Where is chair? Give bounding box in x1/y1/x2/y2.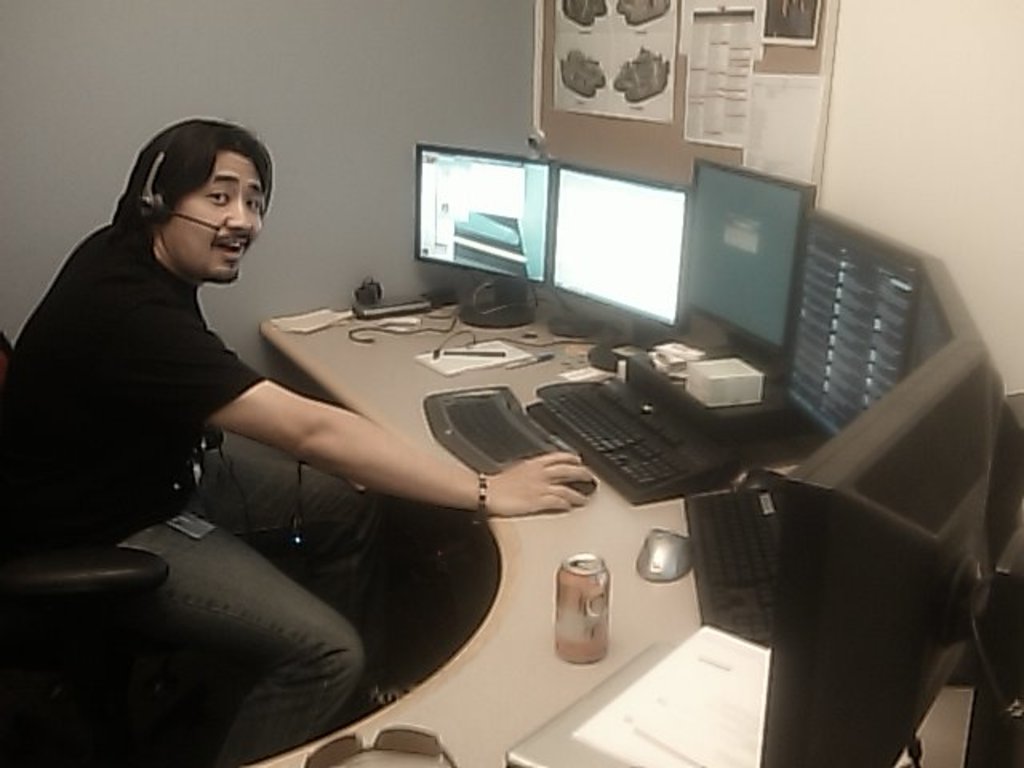
0/330/187/766.
